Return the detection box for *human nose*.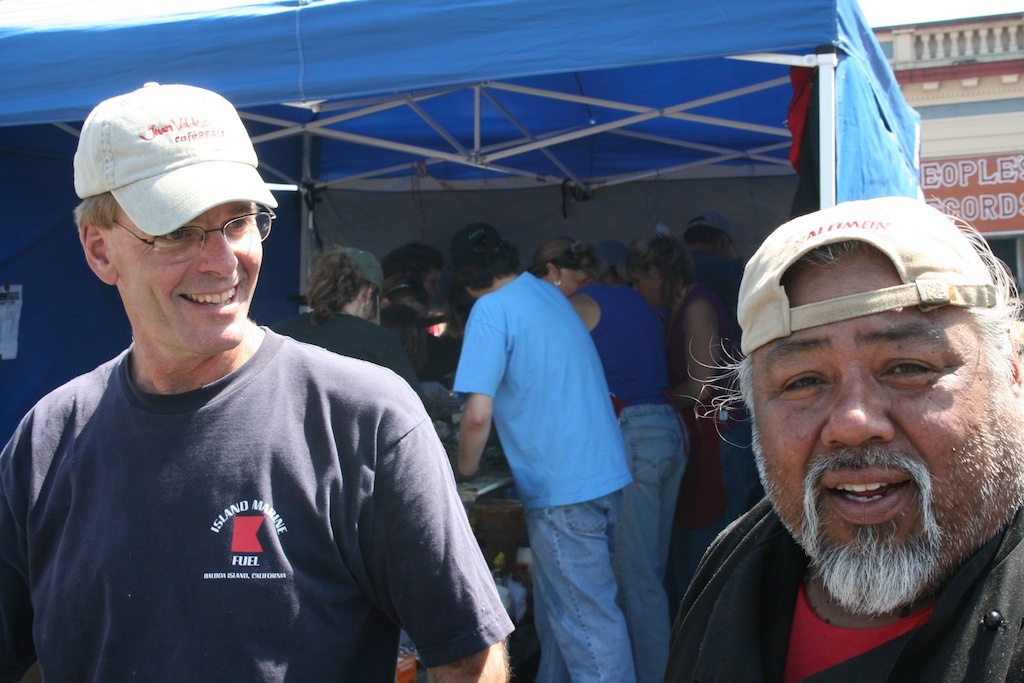
BBox(197, 222, 237, 275).
